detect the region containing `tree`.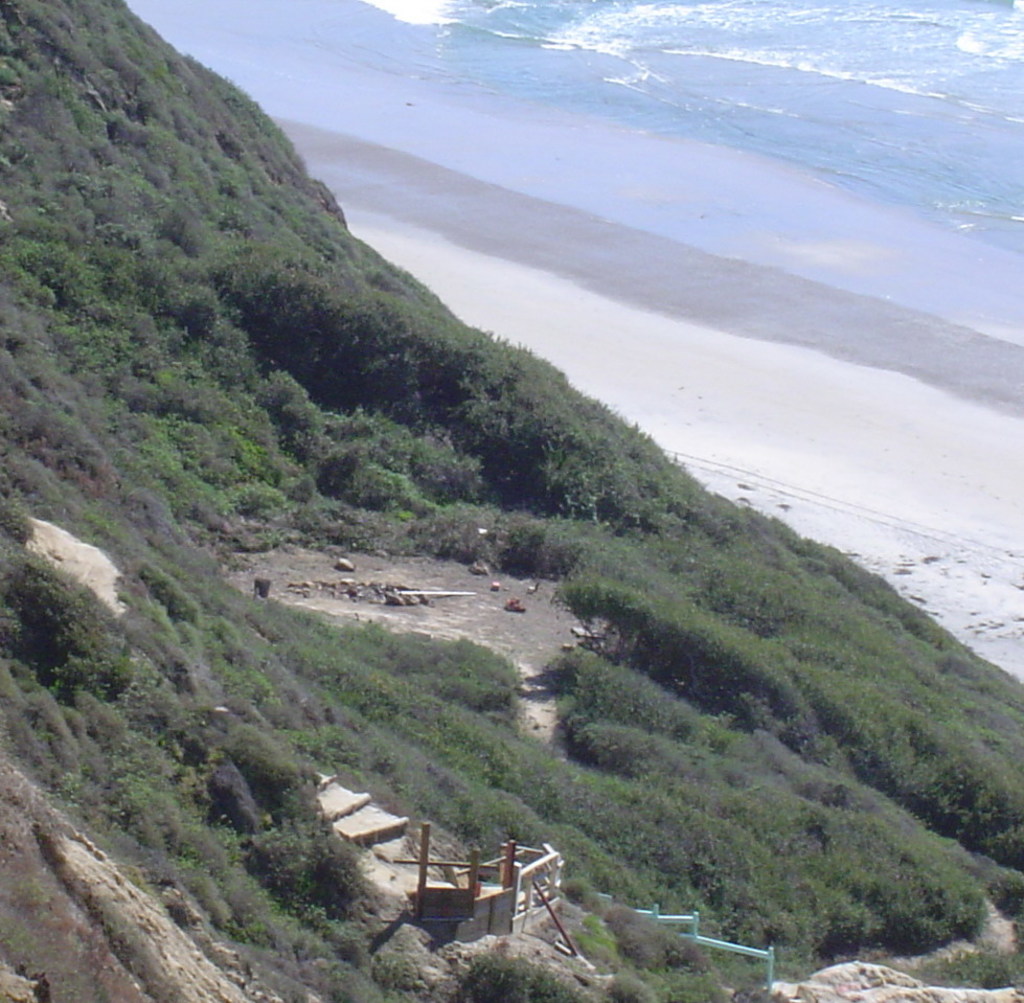
0,551,126,705.
